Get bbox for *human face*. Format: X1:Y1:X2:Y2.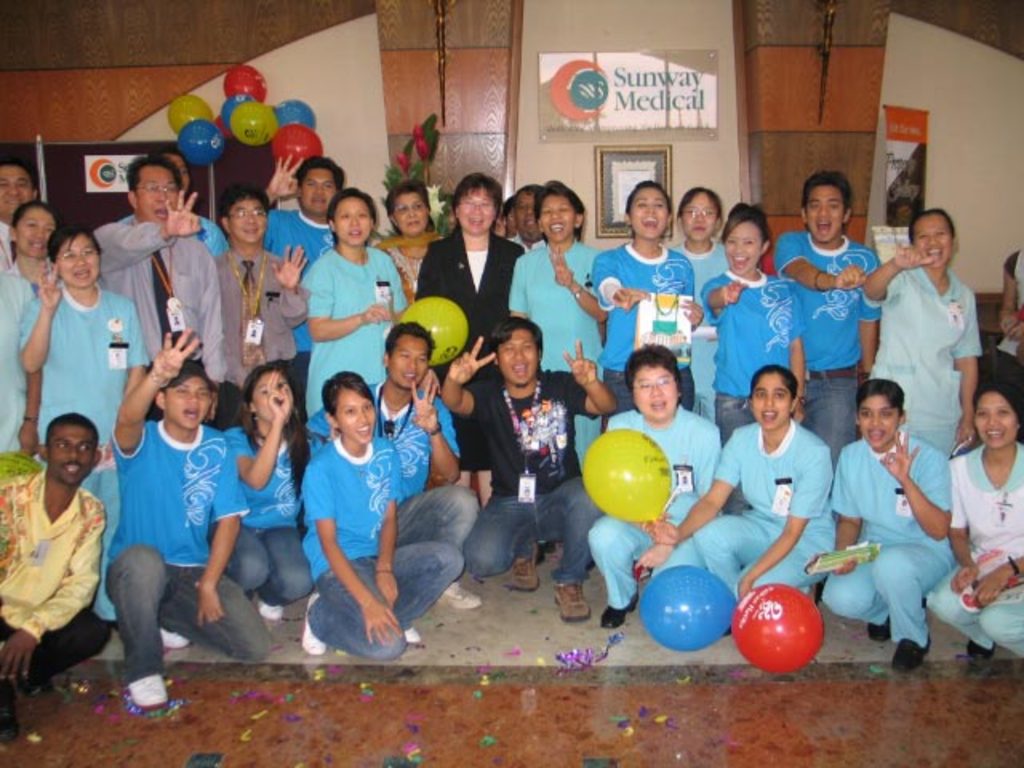
56:234:98:290.
